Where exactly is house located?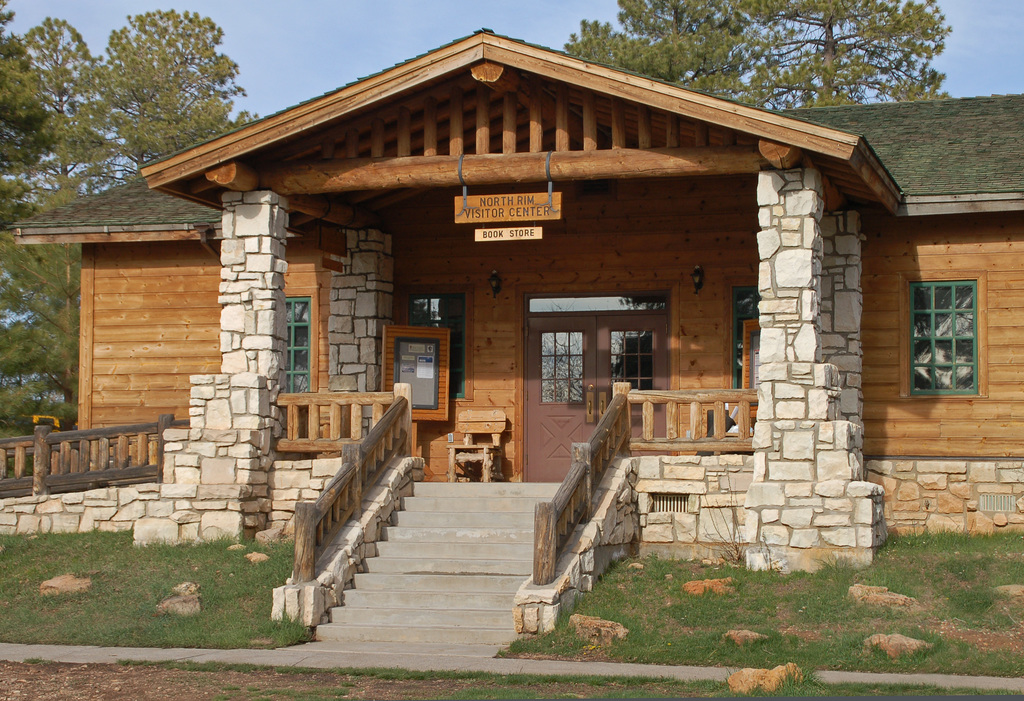
Its bounding box is box(400, 67, 875, 647).
